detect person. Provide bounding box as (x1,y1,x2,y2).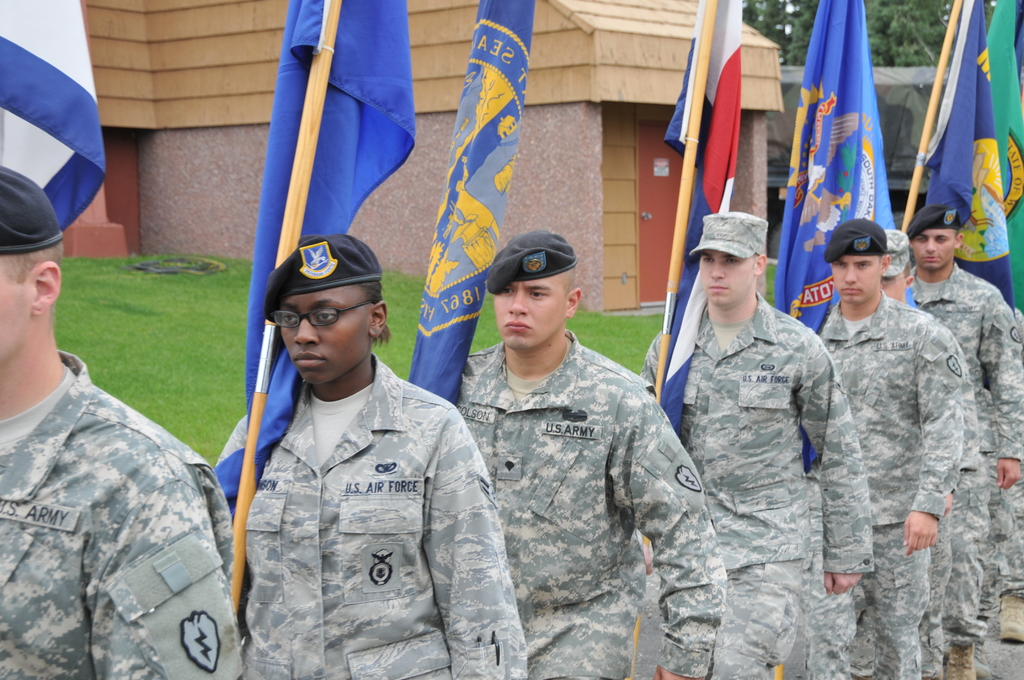
(634,212,876,679).
